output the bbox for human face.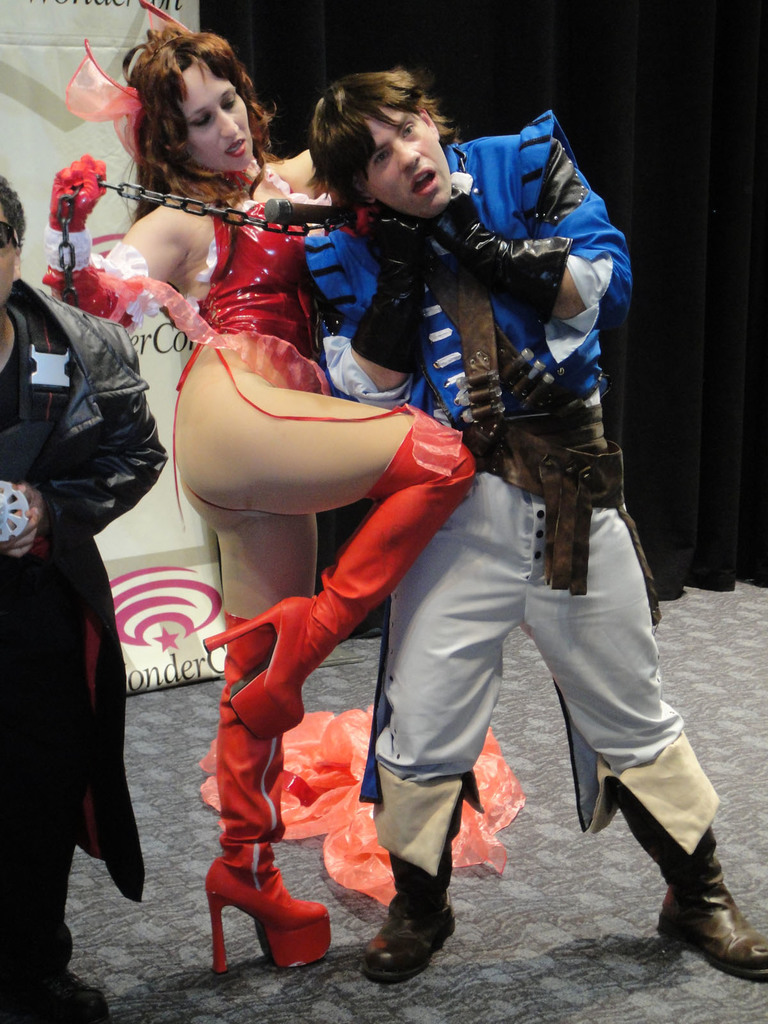
BBox(182, 56, 250, 175).
